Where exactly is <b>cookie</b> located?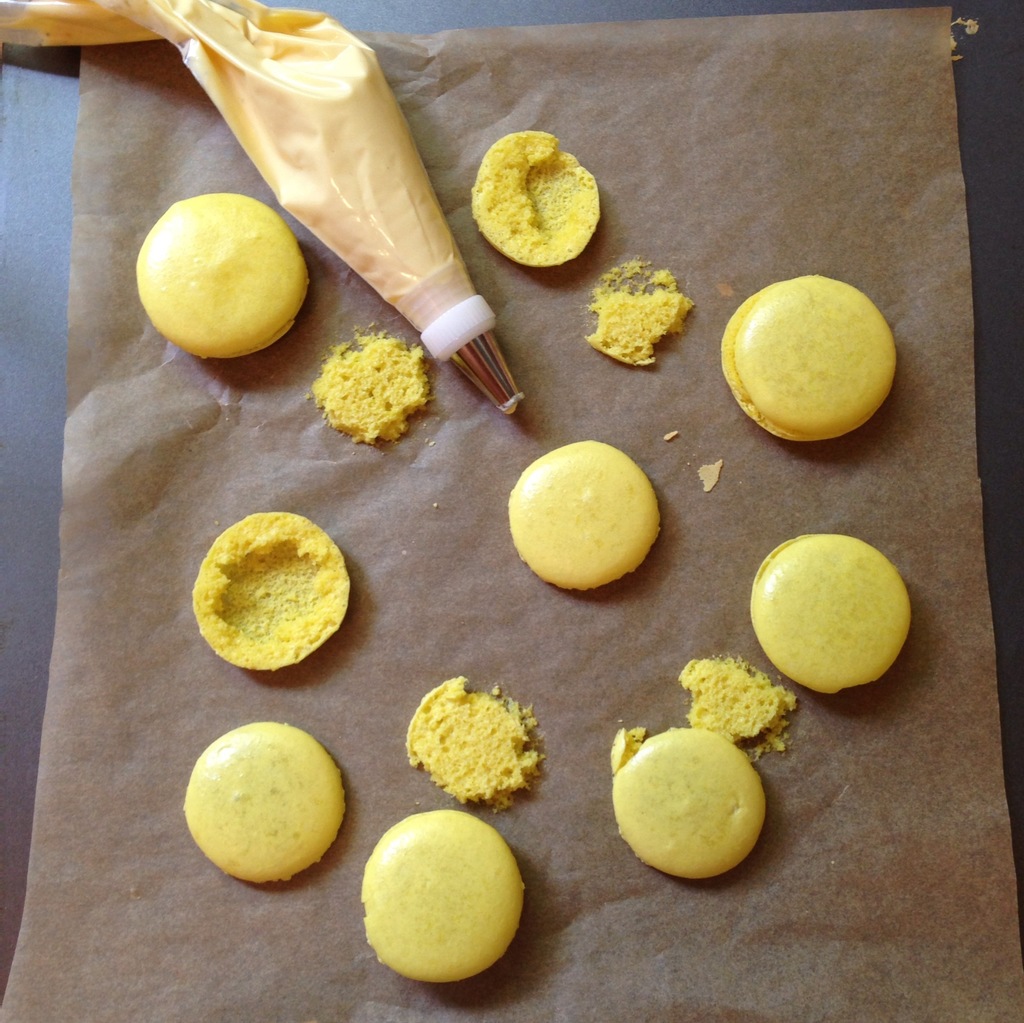
Its bounding box is <box>359,810,529,990</box>.
